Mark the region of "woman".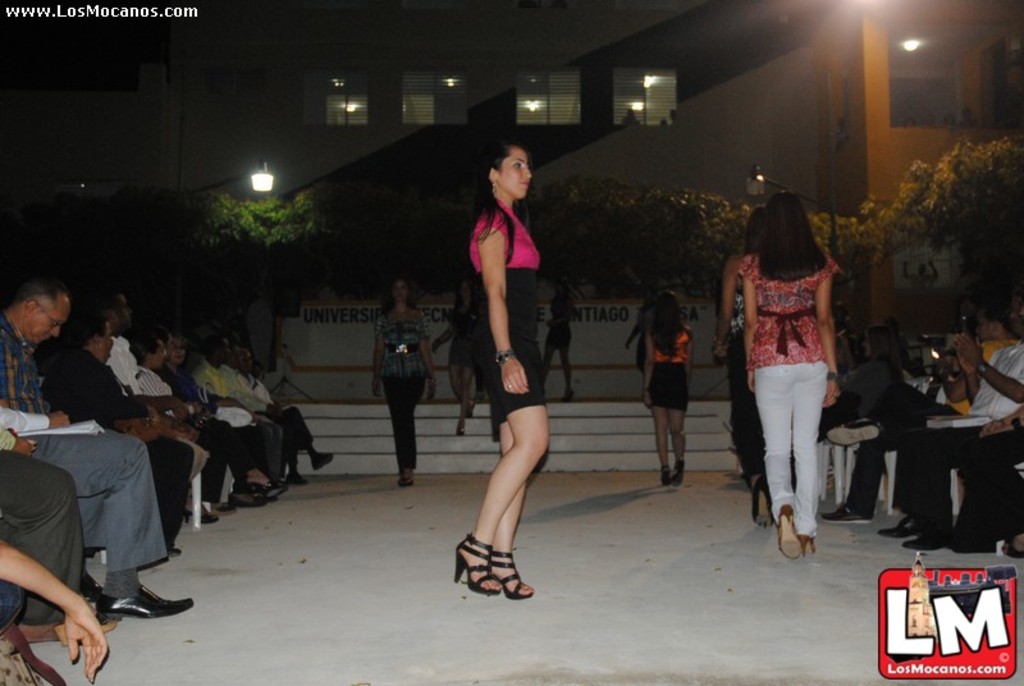
Region: box(724, 183, 856, 550).
